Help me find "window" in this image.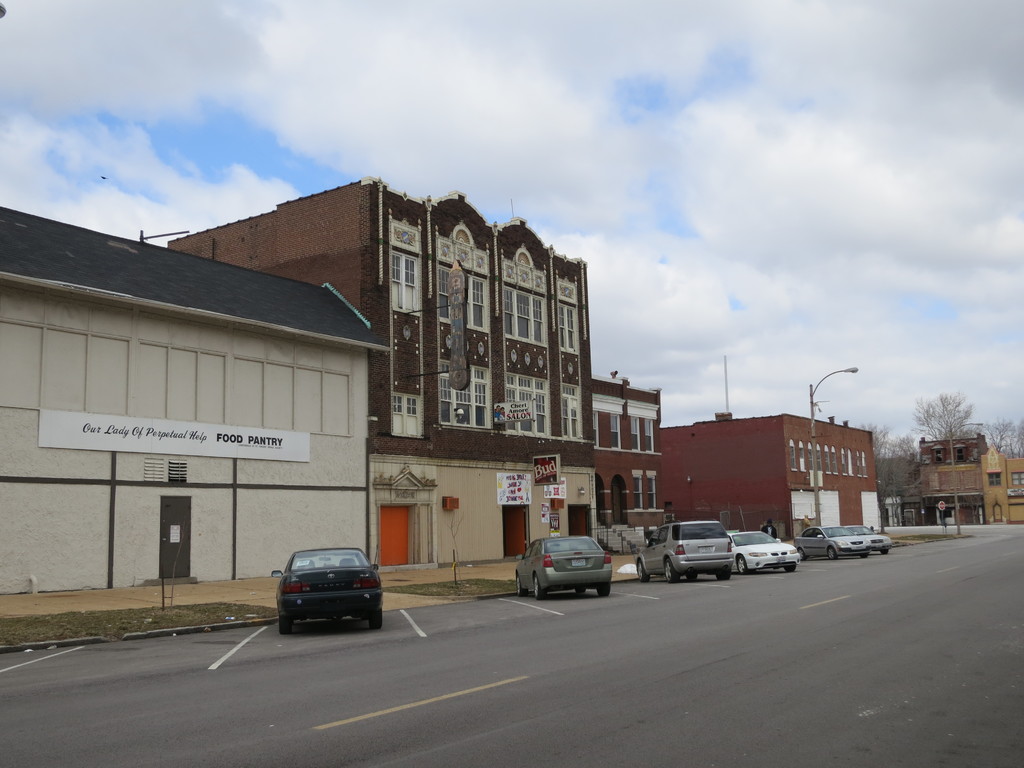
Found it: 834,445,840,476.
